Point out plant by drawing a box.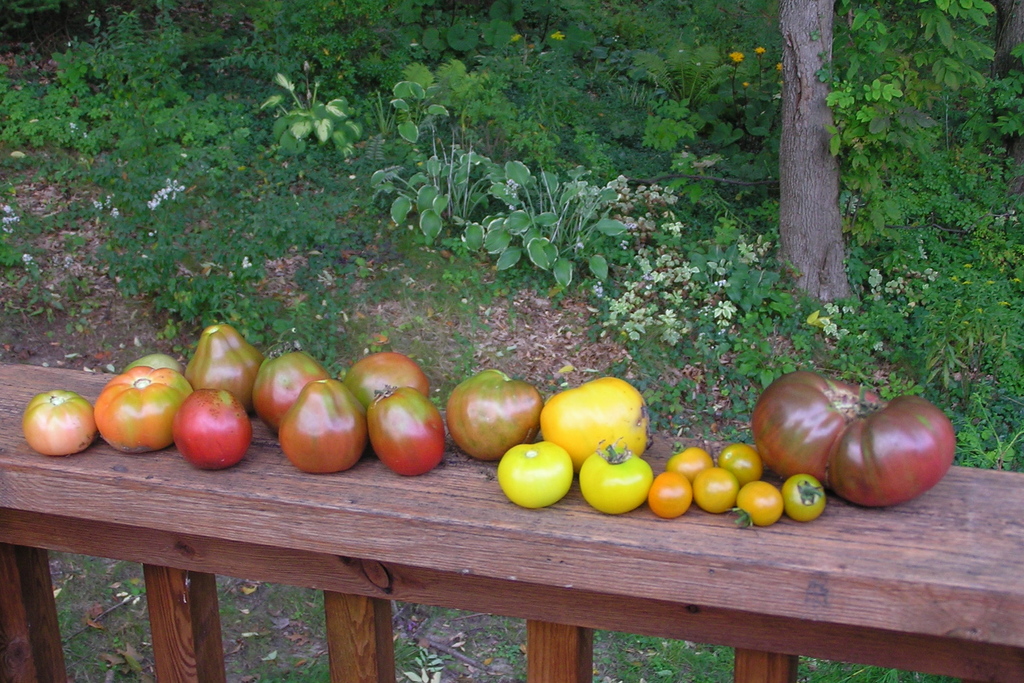
(left=364, top=79, right=644, bottom=305).
